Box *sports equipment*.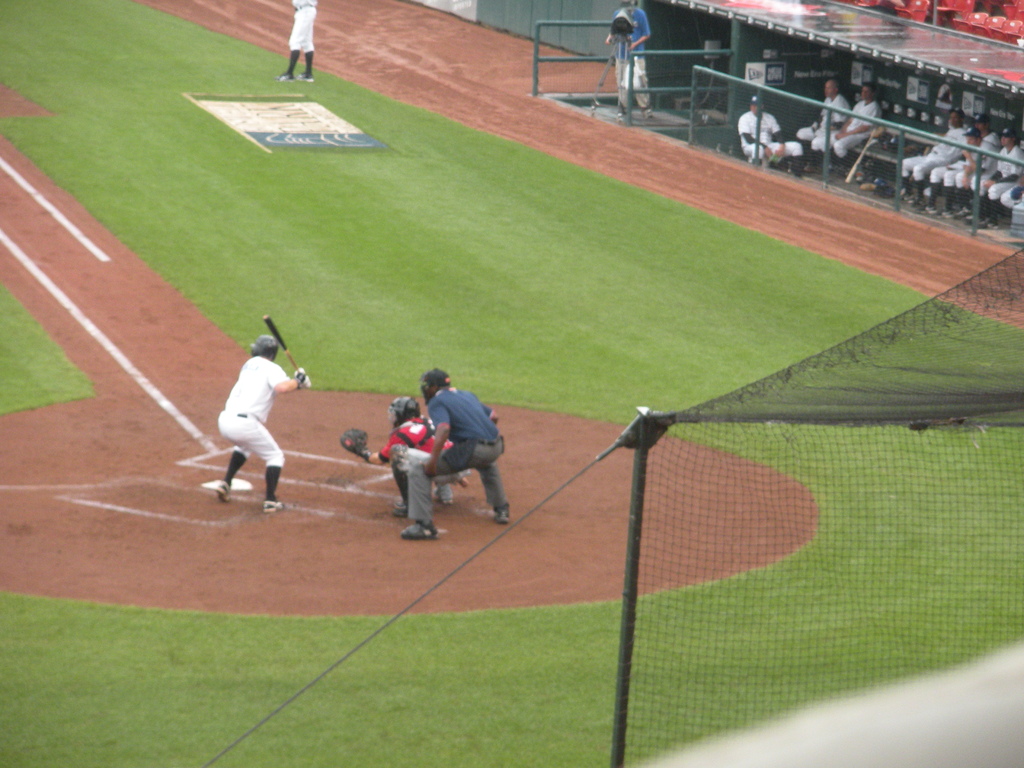
bbox=(598, 245, 1023, 767).
